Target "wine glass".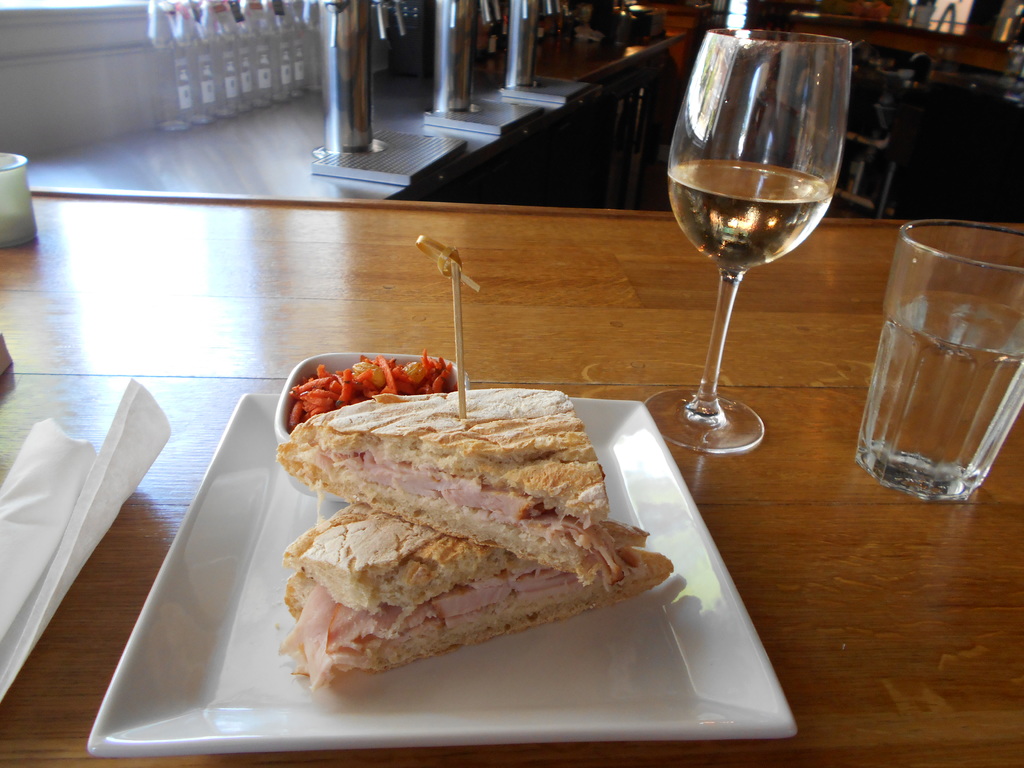
Target region: [x1=644, y1=33, x2=851, y2=454].
